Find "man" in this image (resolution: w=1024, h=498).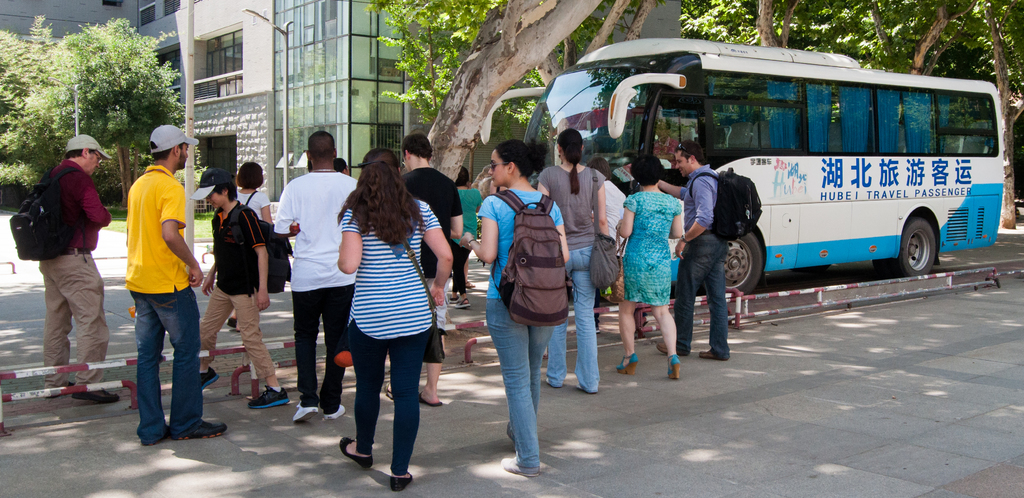
select_region(399, 128, 464, 406).
